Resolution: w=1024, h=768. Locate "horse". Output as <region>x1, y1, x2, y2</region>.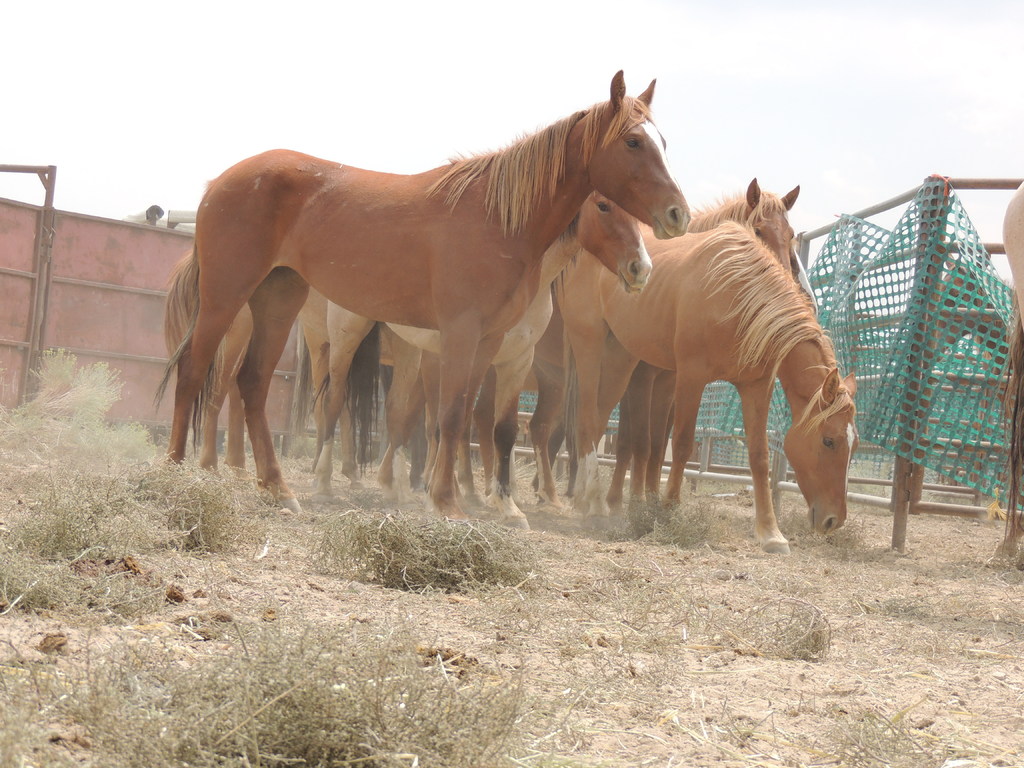
<region>553, 213, 863, 557</region>.
